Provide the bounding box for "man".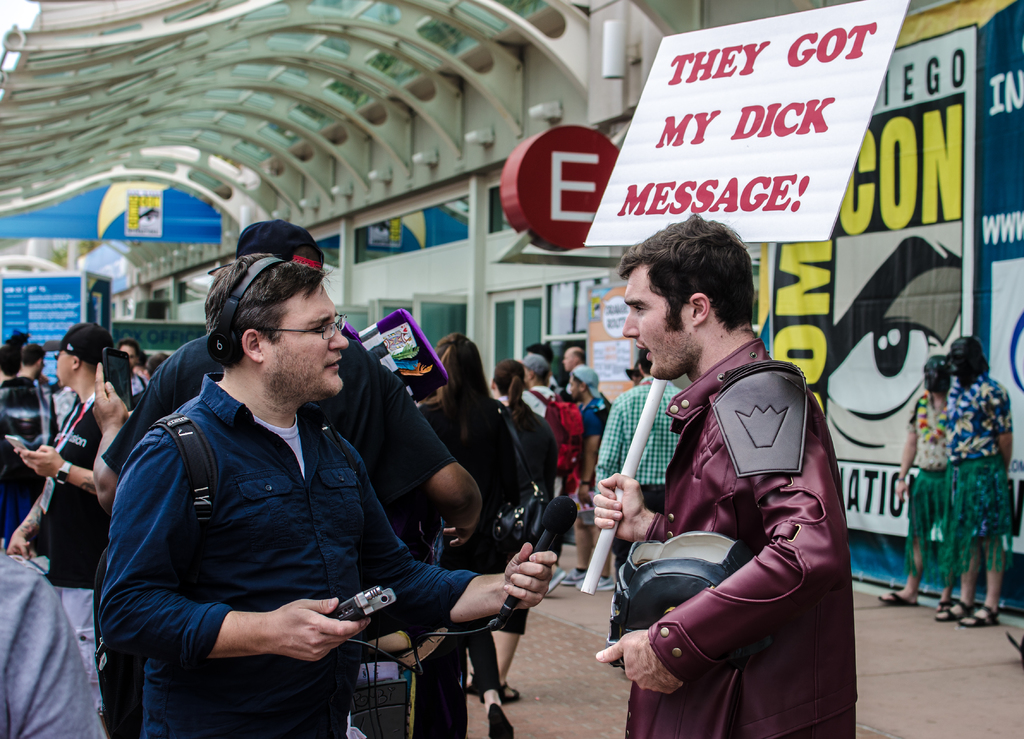
593 342 681 644.
